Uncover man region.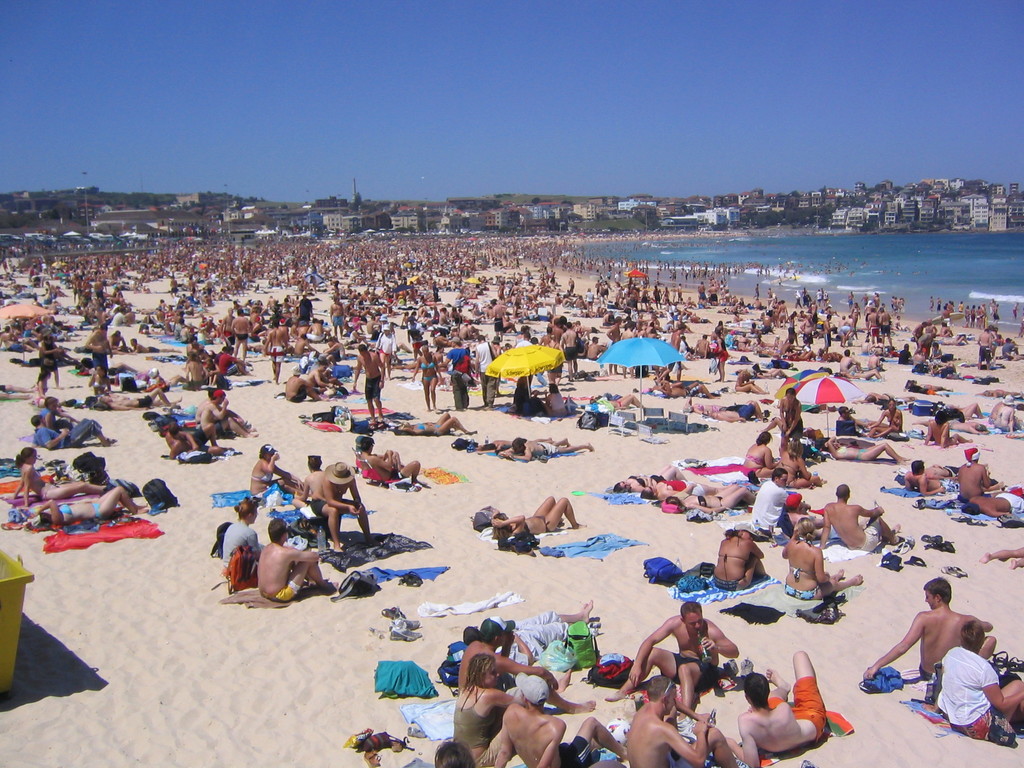
Uncovered: 439/307/455/326.
